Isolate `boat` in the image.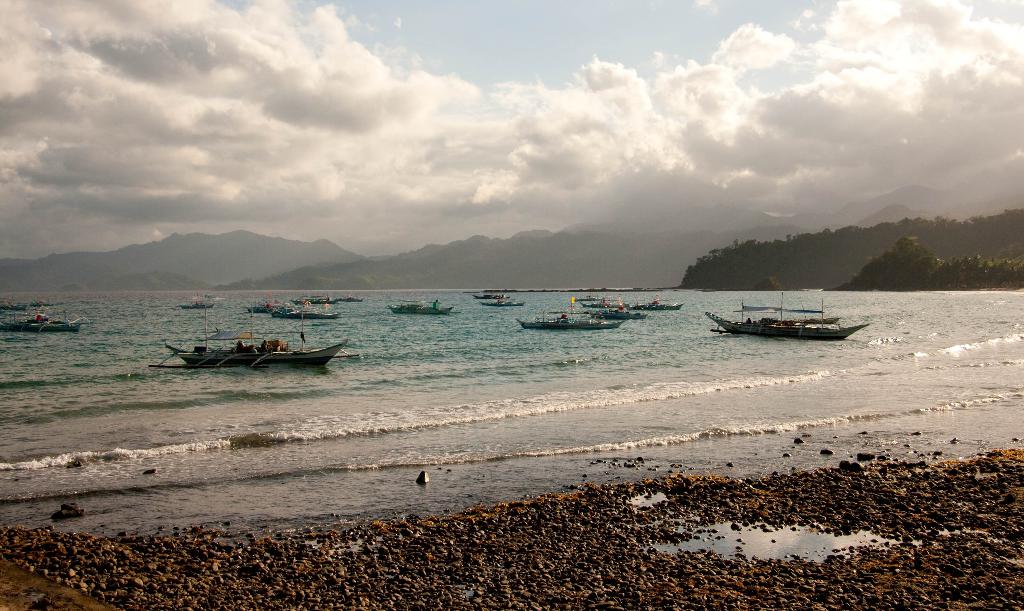
Isolated region: region(152, 307, 348, 370).
